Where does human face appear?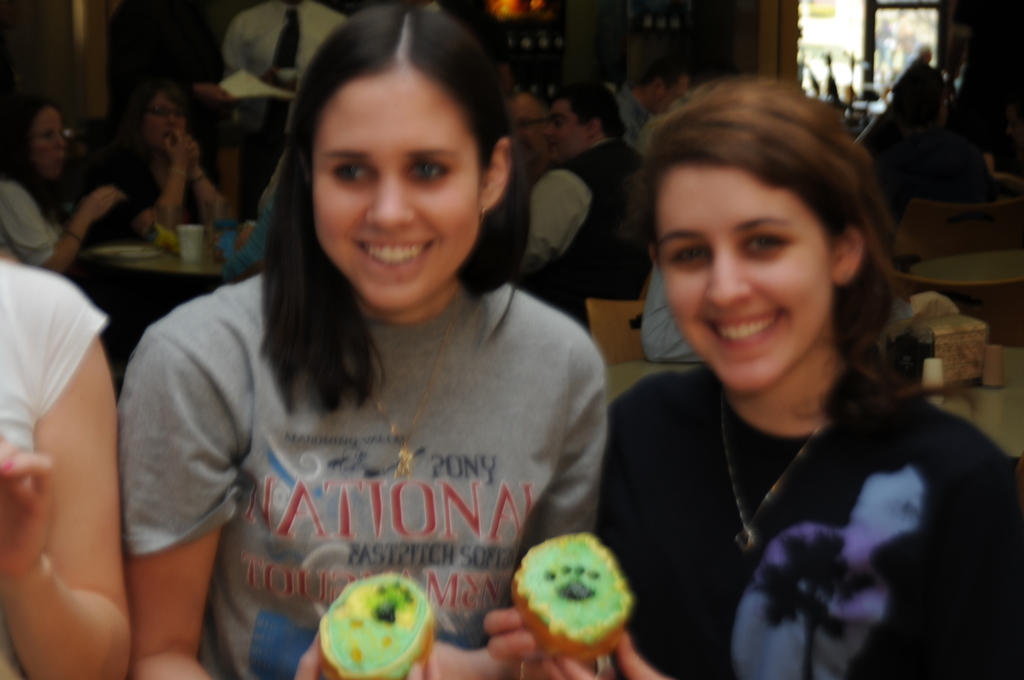
Appears at <bbox>317, 63, 481, 302</bbox>.
